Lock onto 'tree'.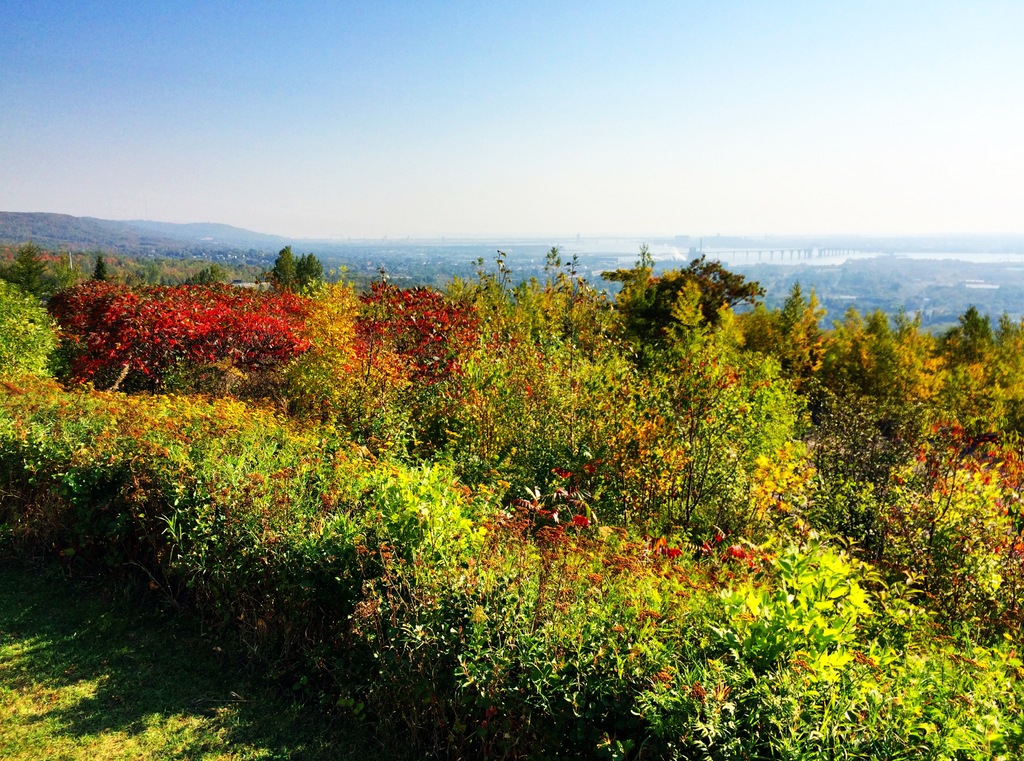
Locked: Rect(449, 244, 798, 540).
